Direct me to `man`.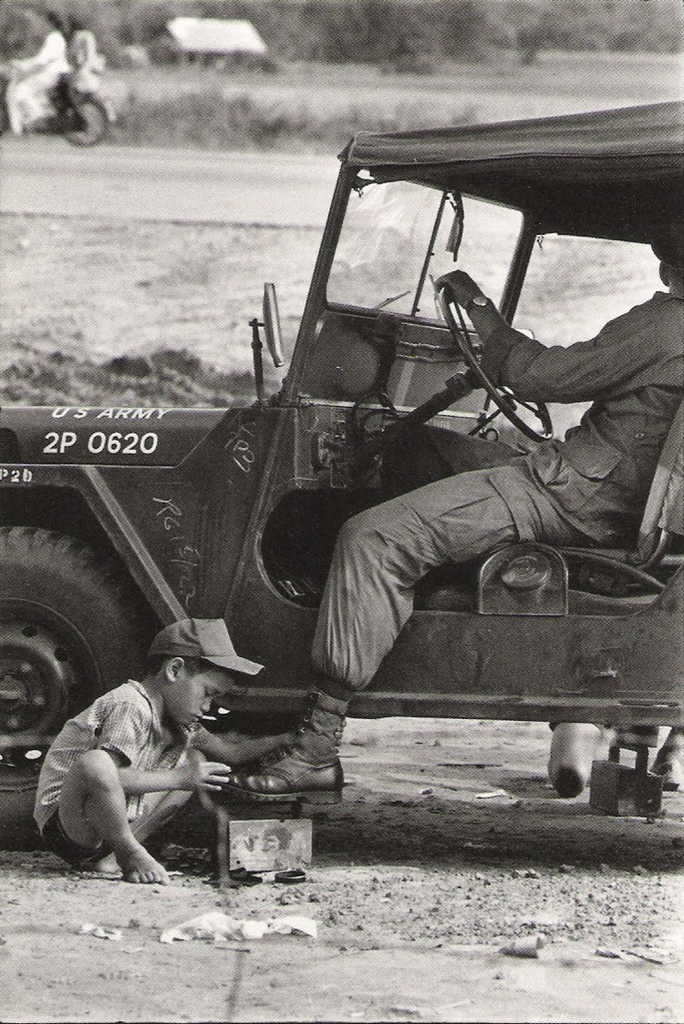
Direction: [213,216,683,808].
